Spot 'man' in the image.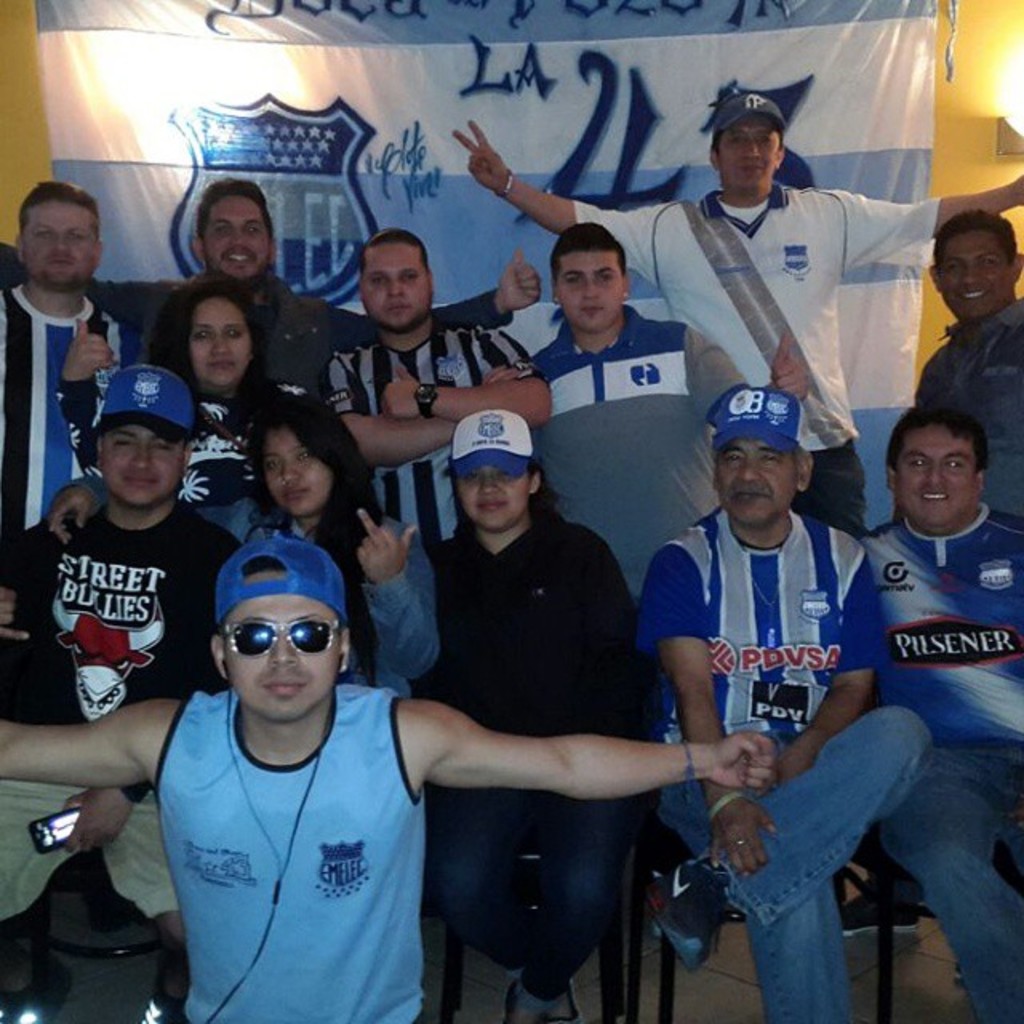
'man' found at rect(840, 410, 1022, 1022).
